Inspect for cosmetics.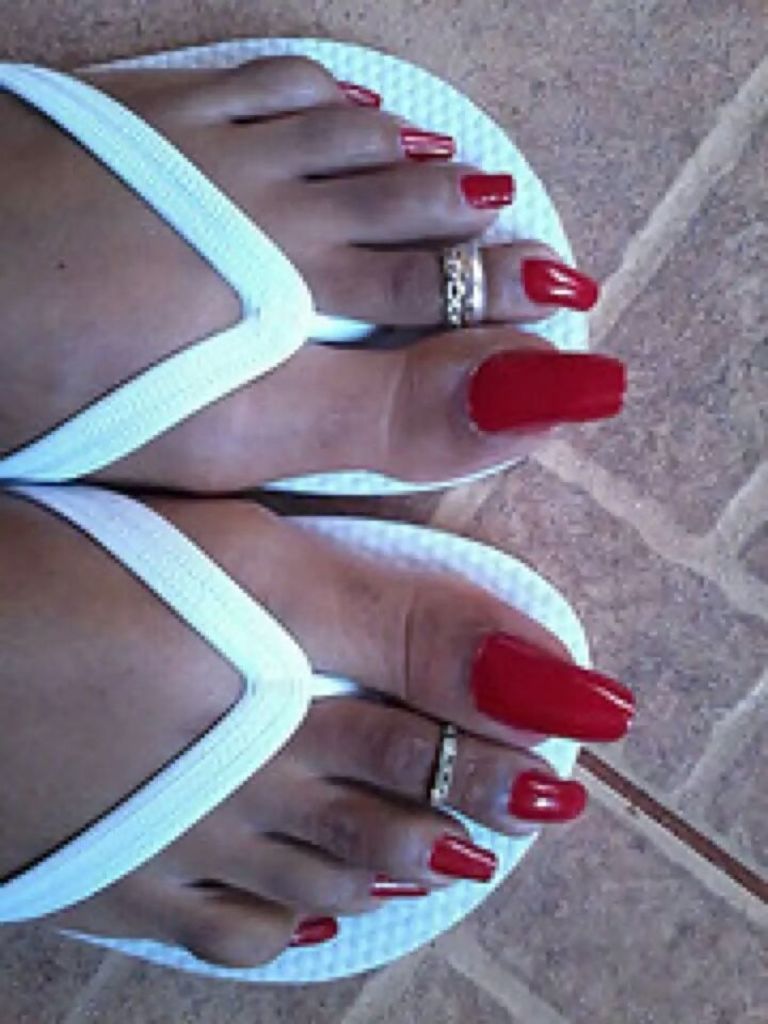
Inspection: [411,329,639,435].
